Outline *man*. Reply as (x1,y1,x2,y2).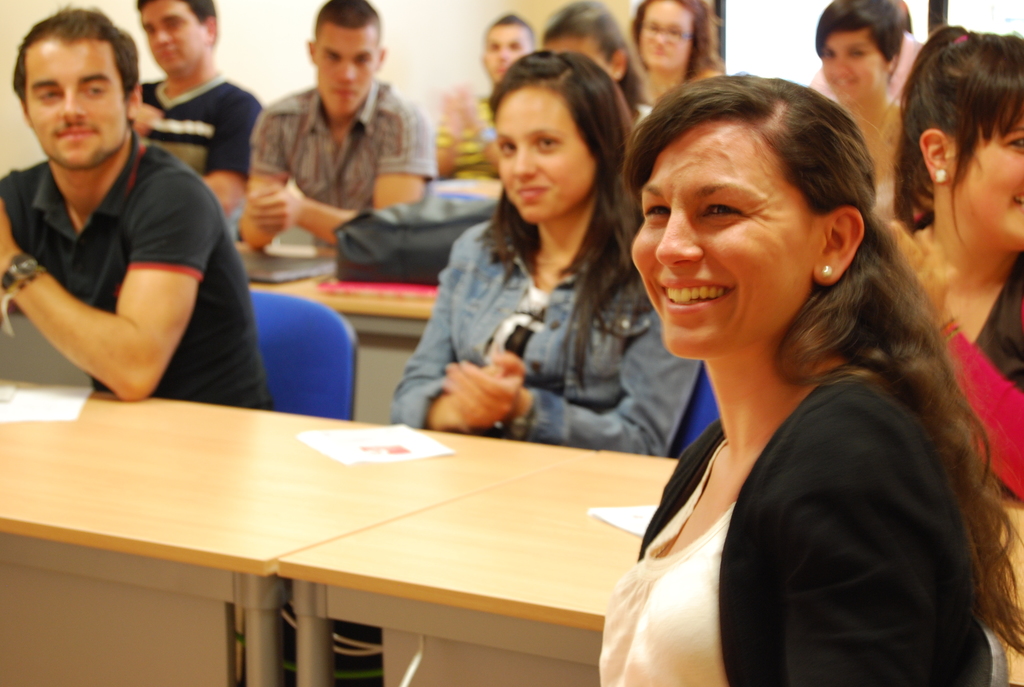
(239,0,437,276).
